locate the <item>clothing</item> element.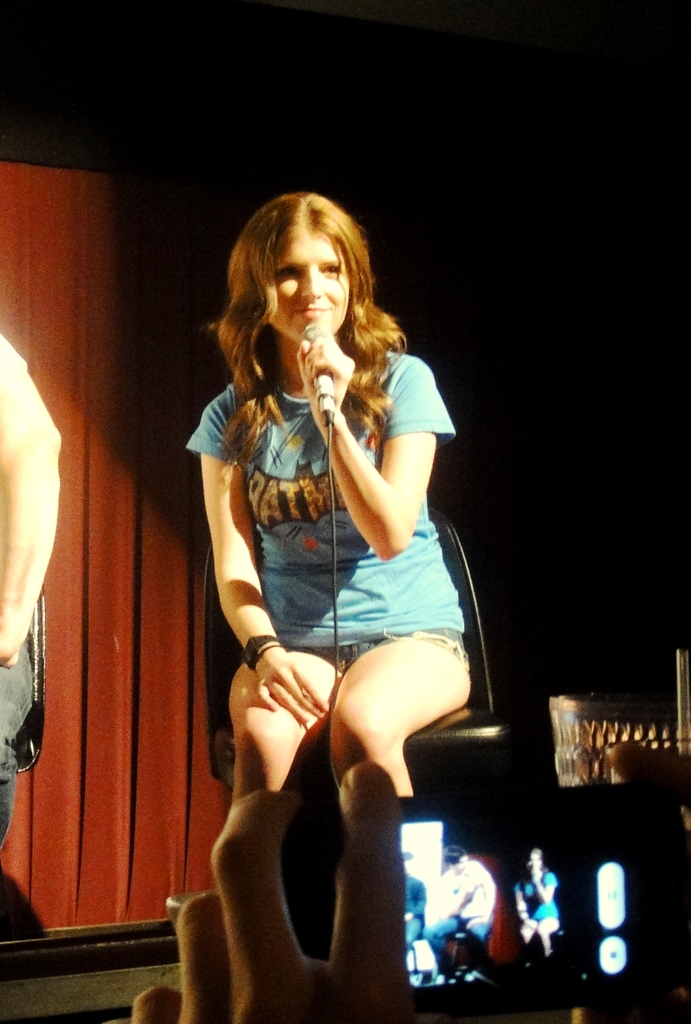
Element bbox: (x1=0, y1=328, x2=33, y2=849).
